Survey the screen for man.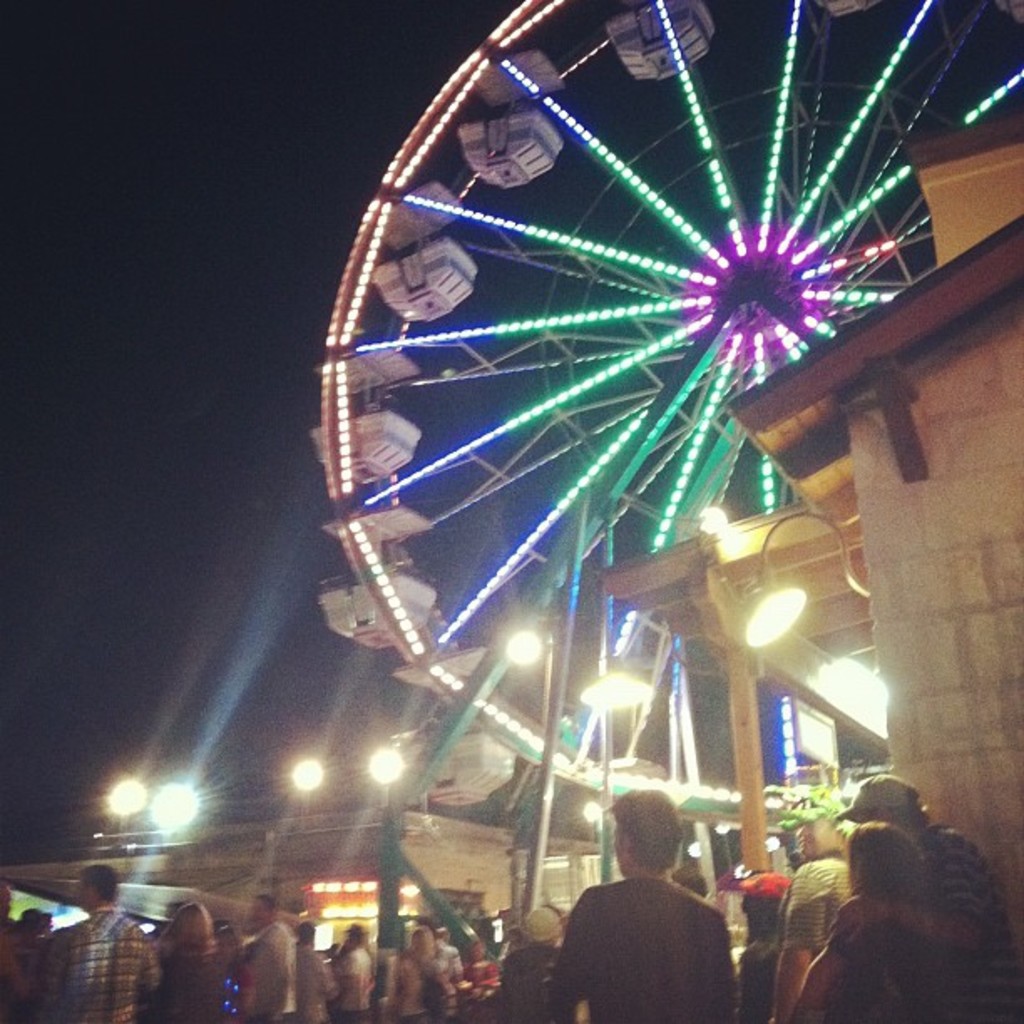
Survey found: region(530, 793, 740, 1021).
